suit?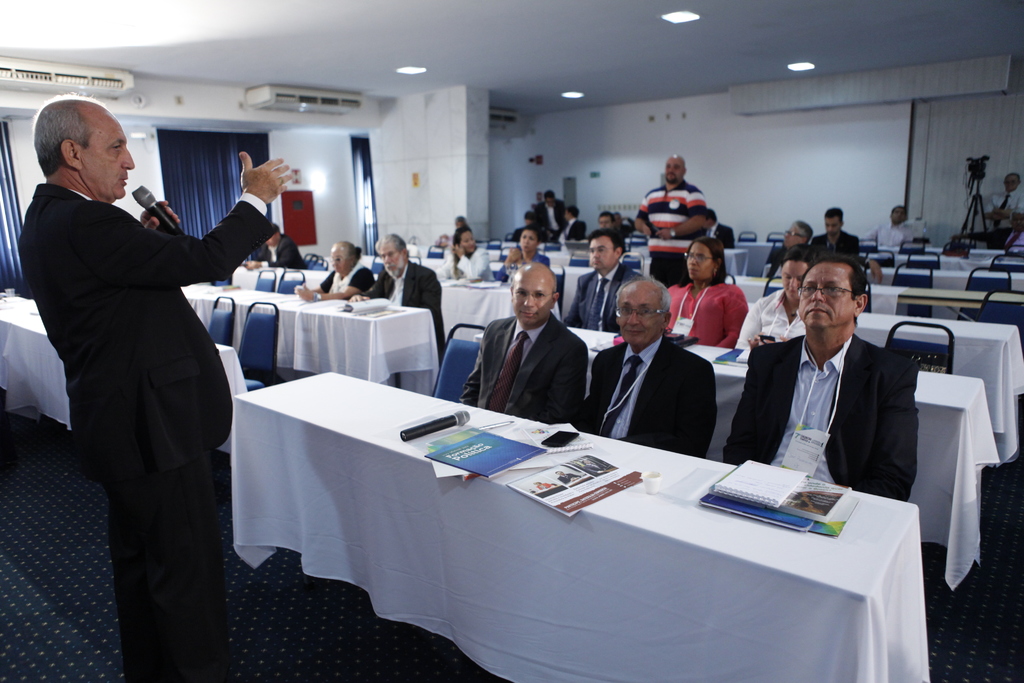
(360,261,443,363)
